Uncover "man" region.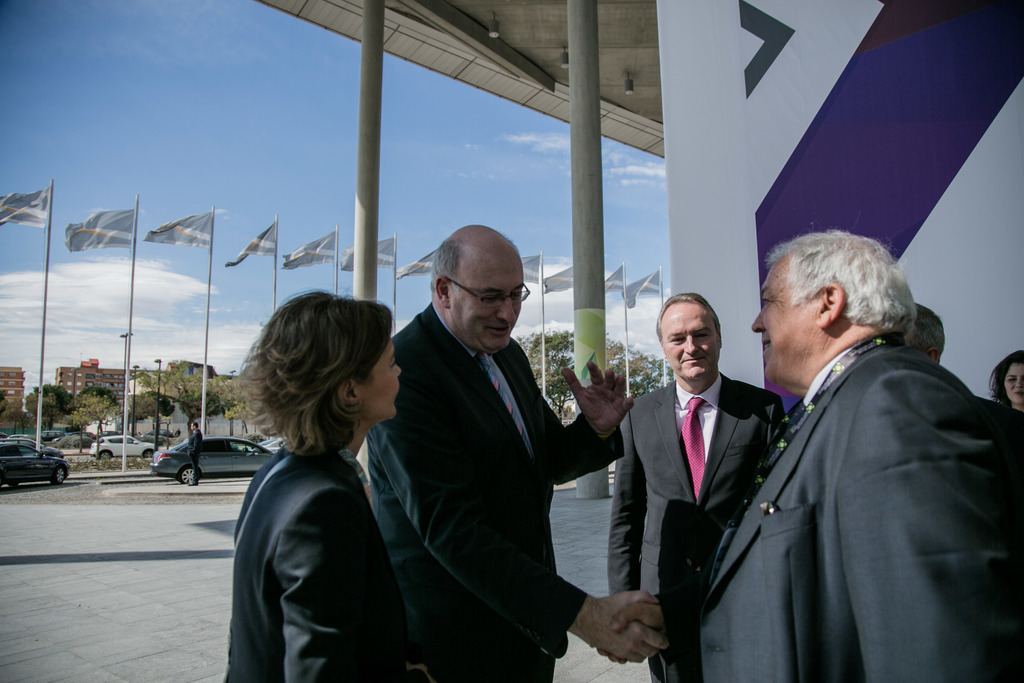
Uncovered: [left=587, top=227, right=1023, bottom=682].
